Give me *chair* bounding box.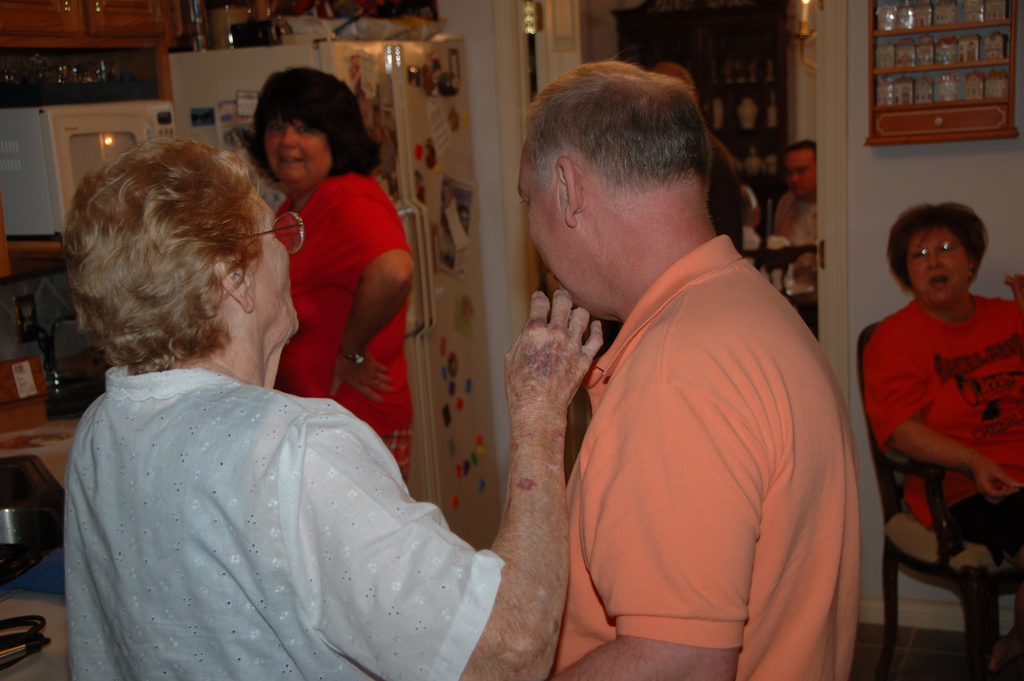
locate(858, 328, 1014, 675).
